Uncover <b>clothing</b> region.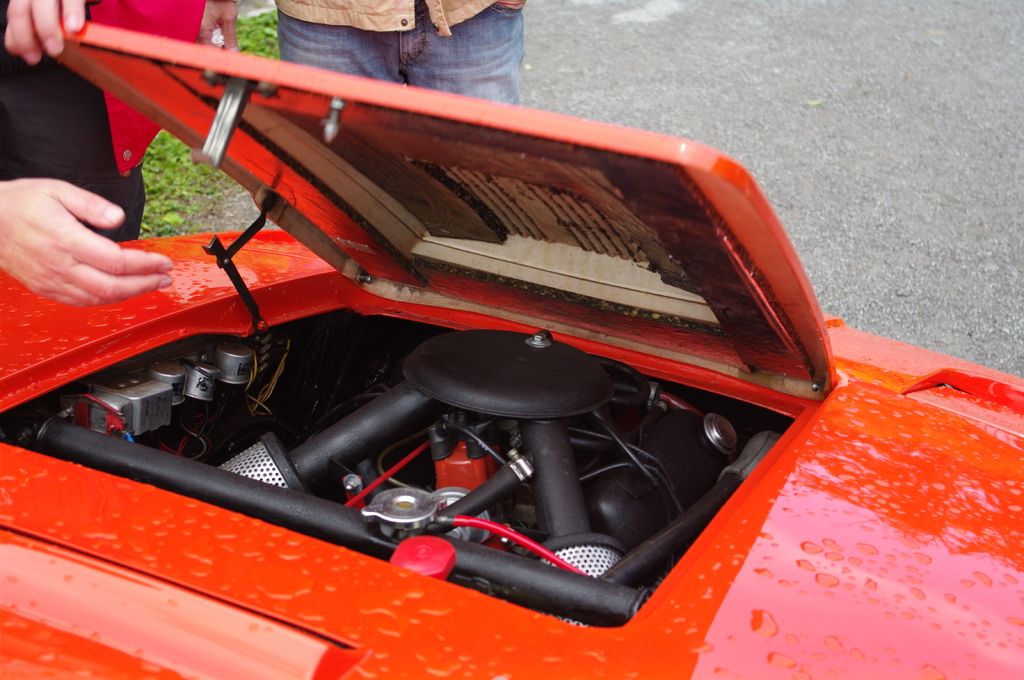
Uncovered: locate(273, 0, 525, 102).
